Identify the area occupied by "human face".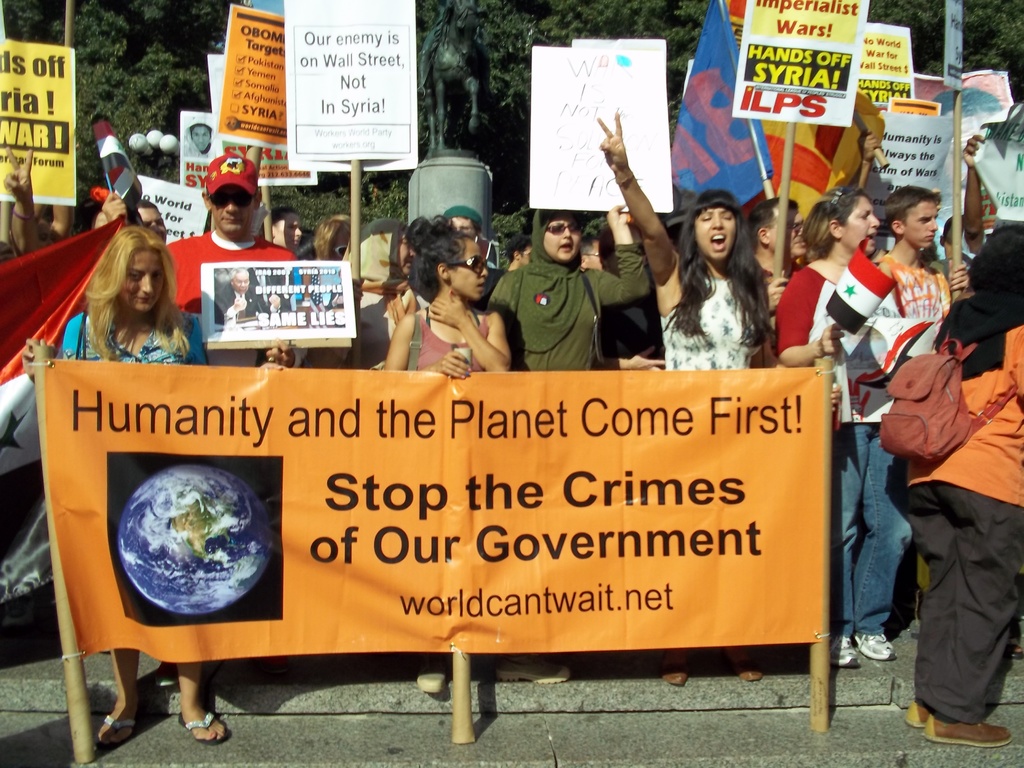
Area: box(904, 200, 938, 250).
